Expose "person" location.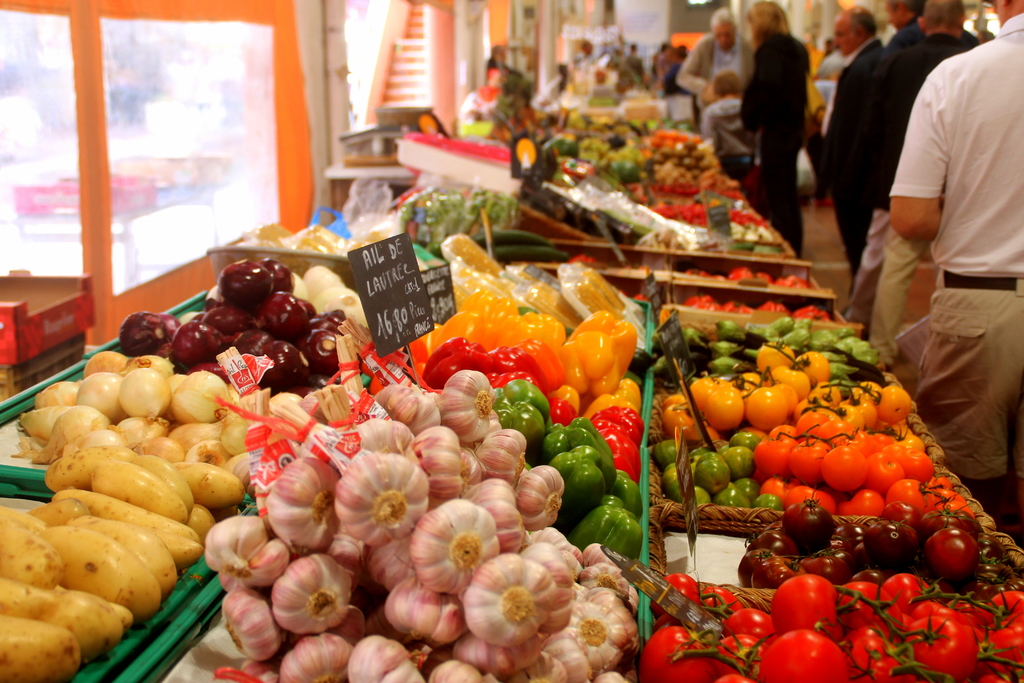
Exposed at [736,0,811,238].
